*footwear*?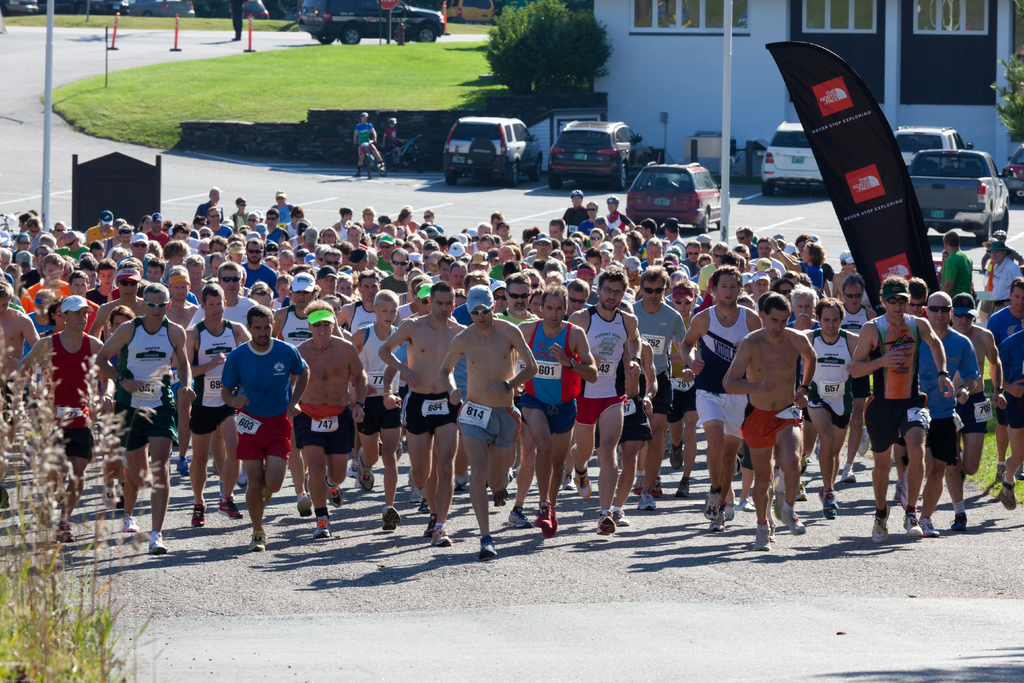
(x1=735, y1=456, x2=744, y2=478)
